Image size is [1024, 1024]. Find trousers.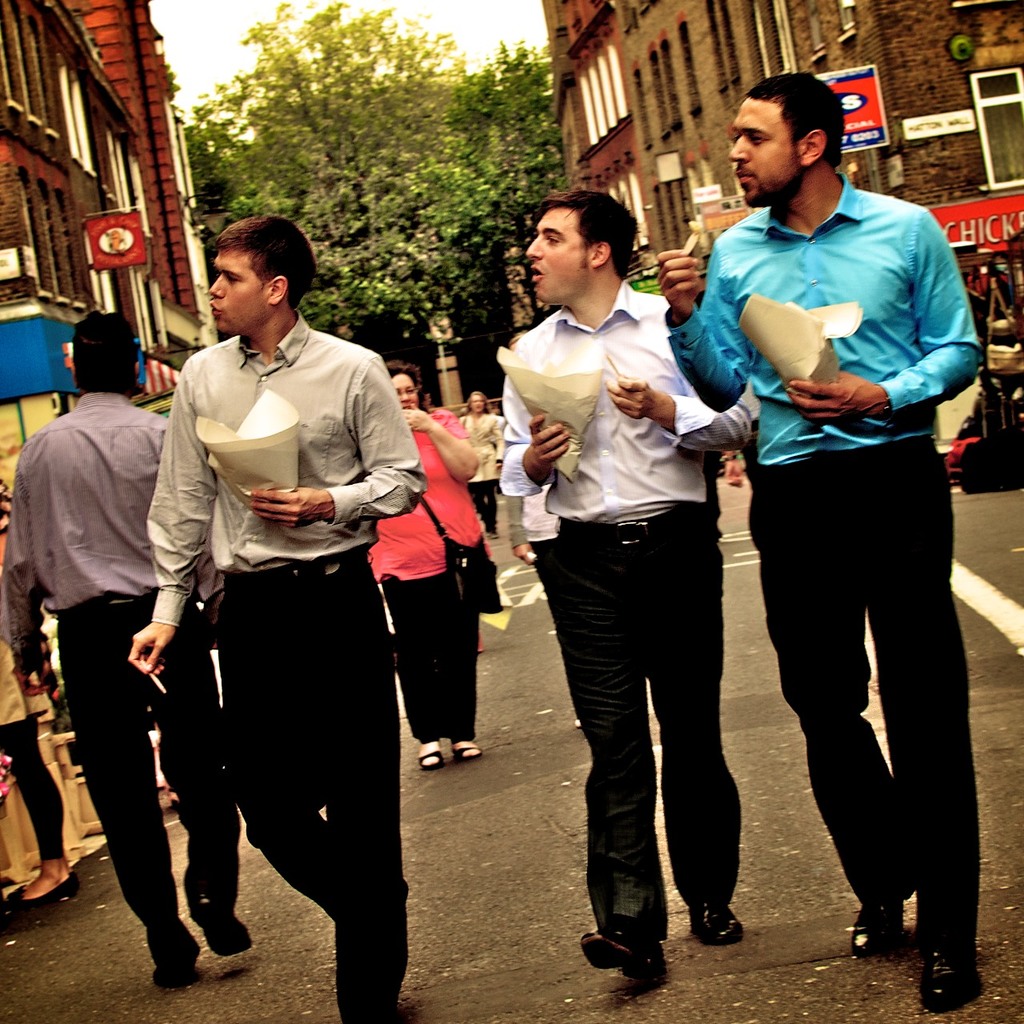
pyautogui.locateOnScreen(465, 482, 492, 530).
